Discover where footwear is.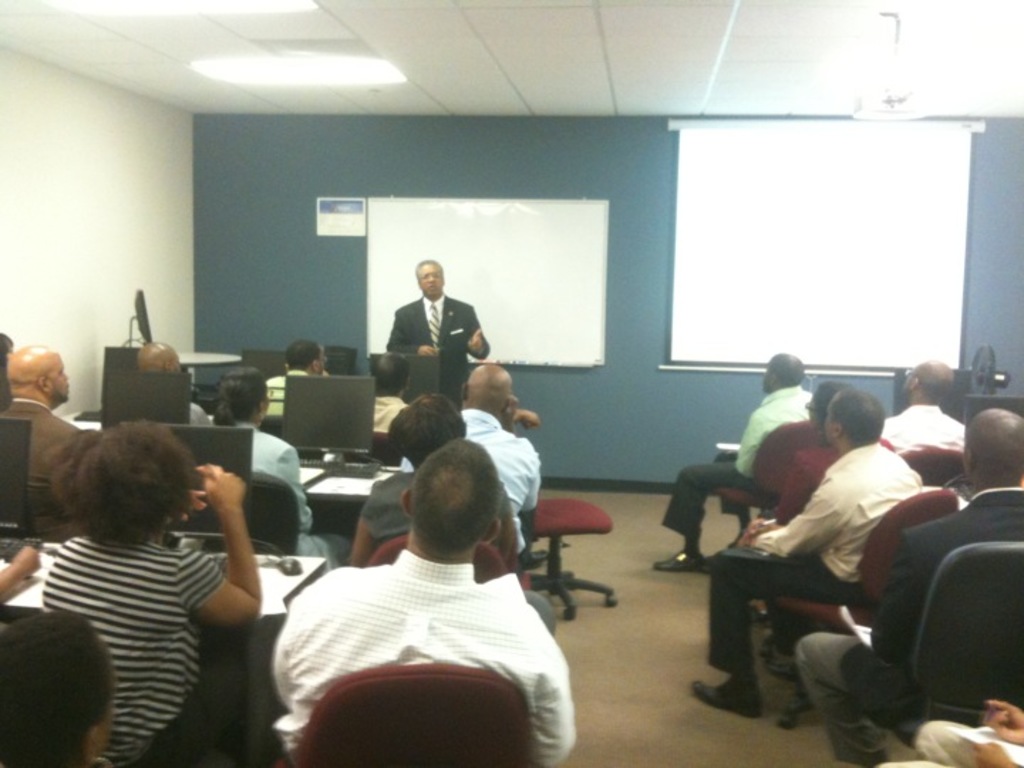
Discovered at BBox(759, 640, 801, 678).
